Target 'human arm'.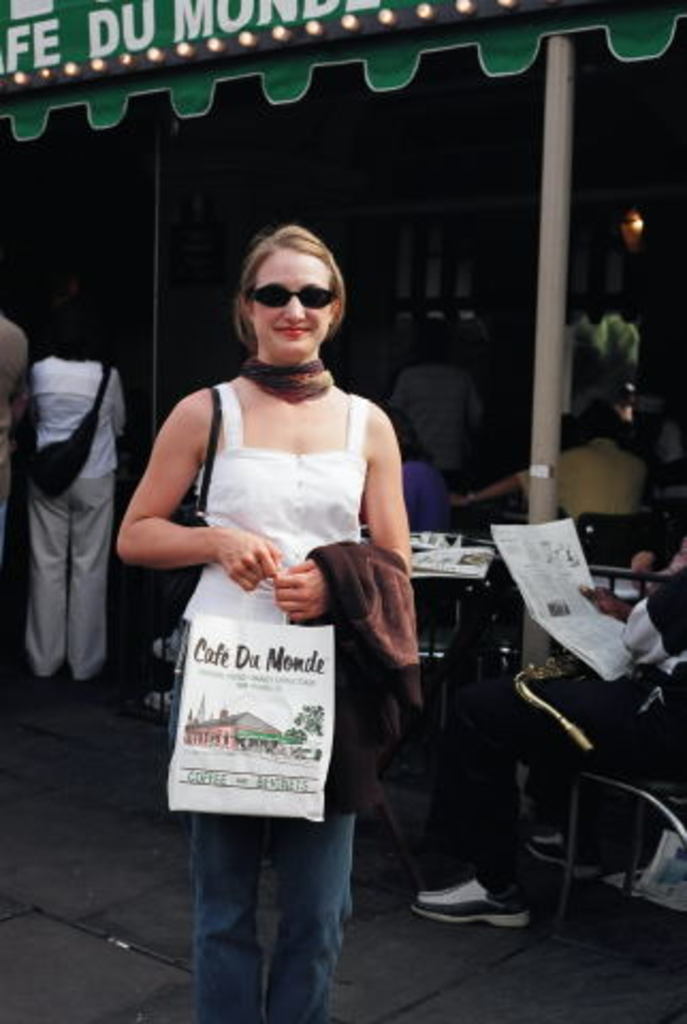
Target region: bbox=[450, 471, 508, 510].
